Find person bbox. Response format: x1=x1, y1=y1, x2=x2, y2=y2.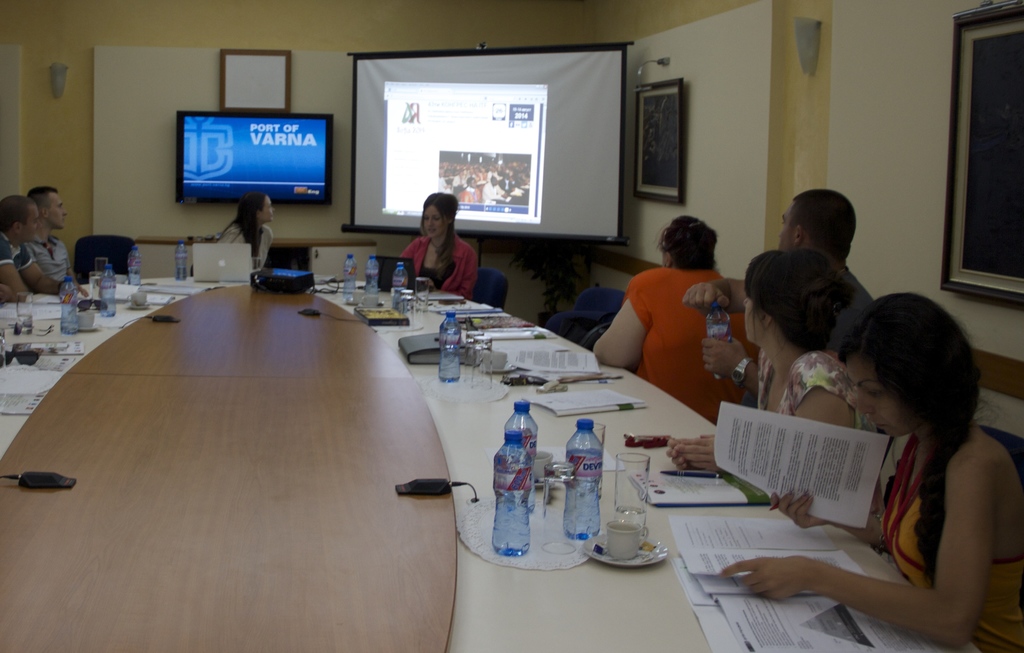
x1=220, y1=194, x2=278, y2=281.
